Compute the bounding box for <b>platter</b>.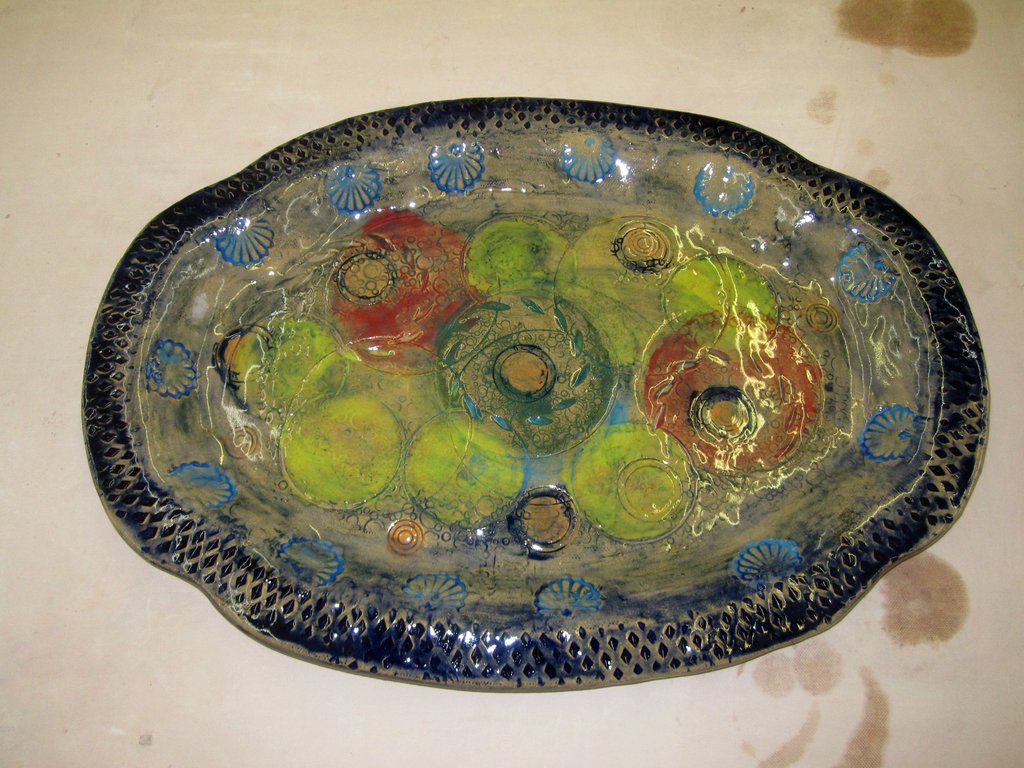
<bbox>83, 92, 993, 689</bbox>.
